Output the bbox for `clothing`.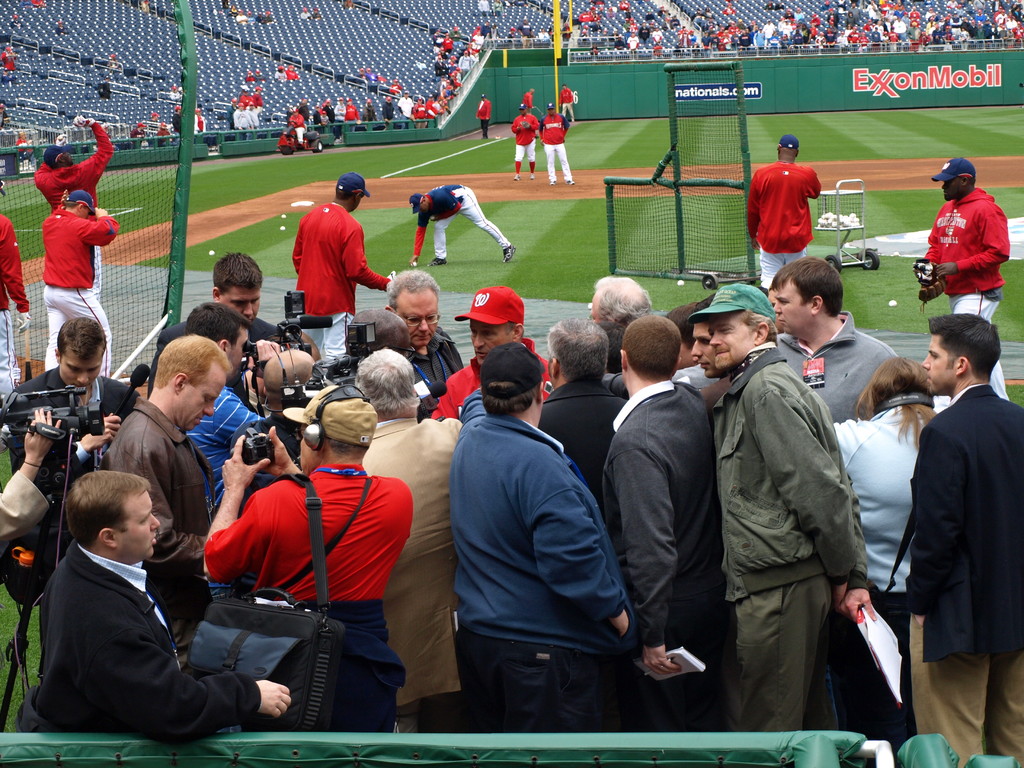
pyautogui.locateOnScreen(492, 0, 504, 16).
